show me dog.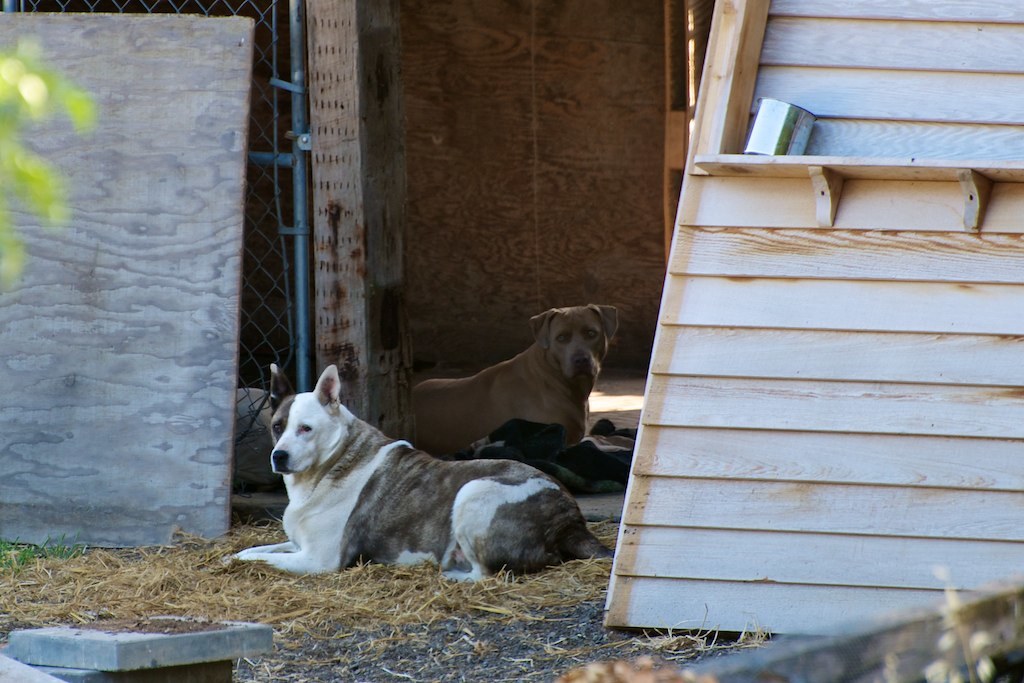
dog is here: select_region(408, 302, 618, 462).
